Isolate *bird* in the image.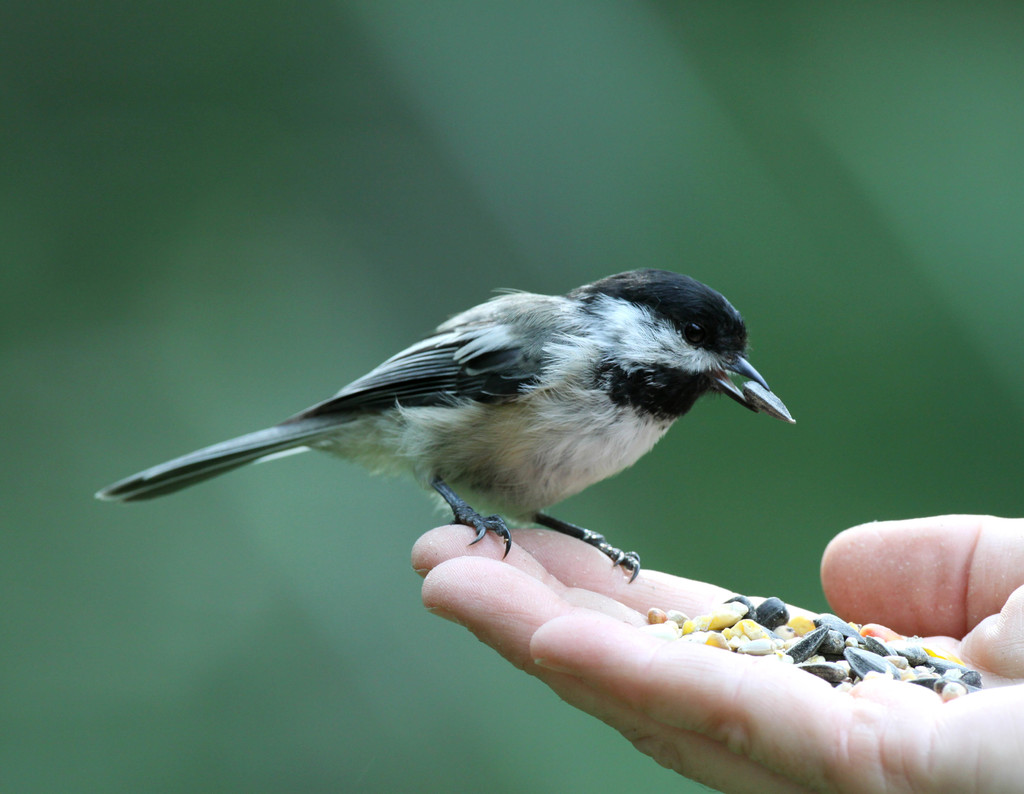
Isolated region: left=104, top=269, right=779, bottom=577.
